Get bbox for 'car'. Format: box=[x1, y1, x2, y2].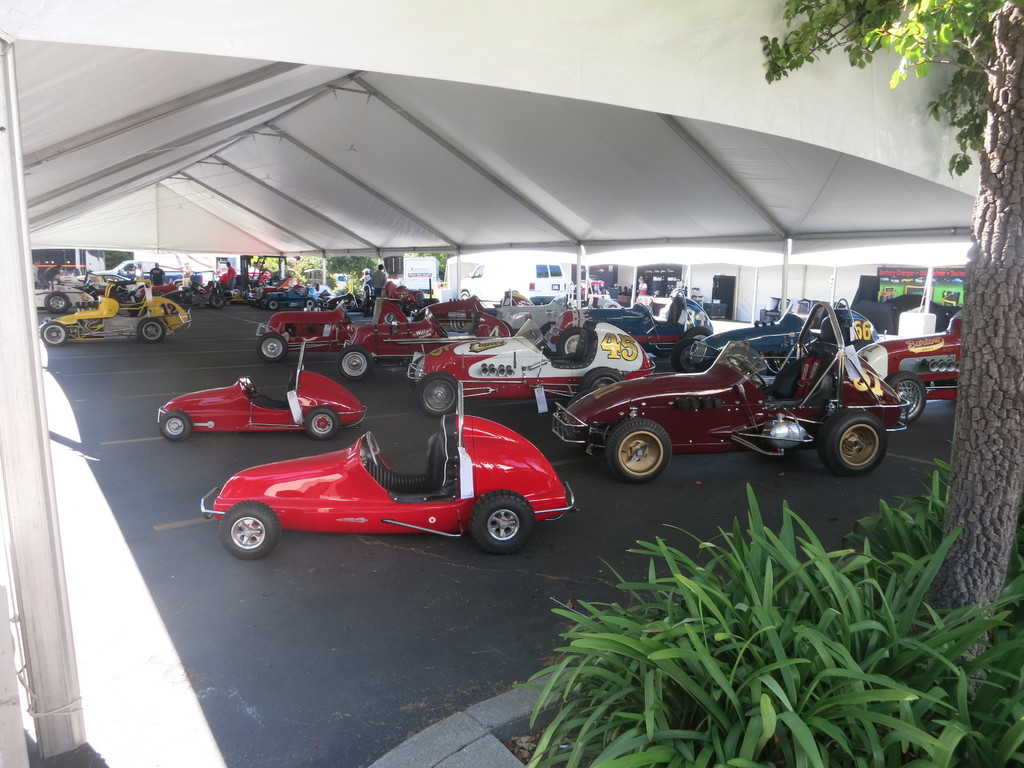
box=[189, 365, 553, 565].
